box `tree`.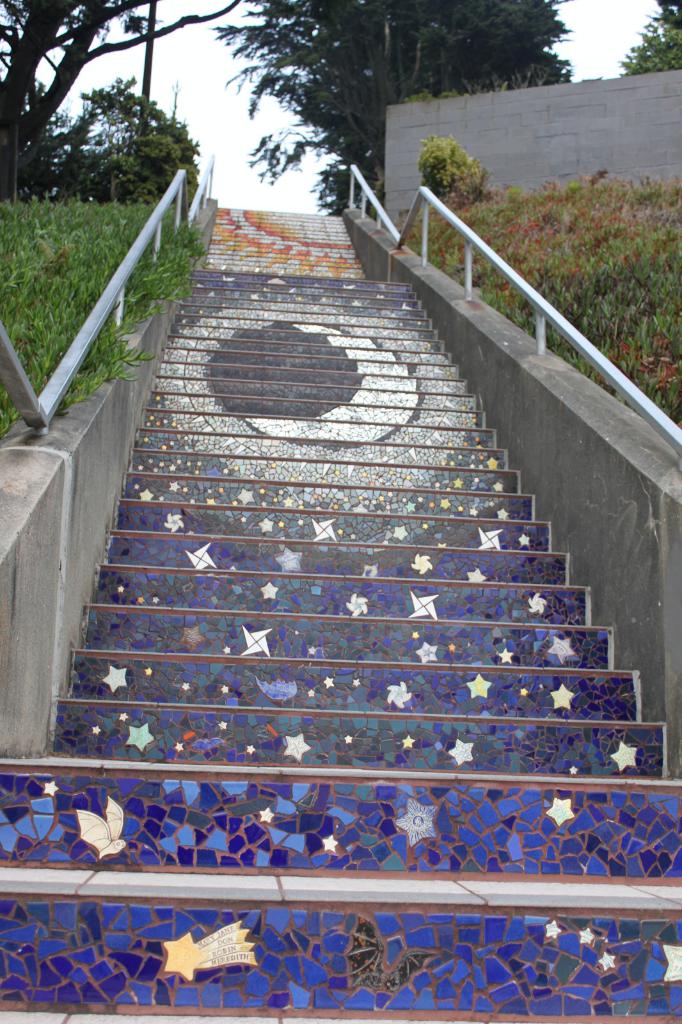
(x1=0, y1=0, x2=239, y2=218).
